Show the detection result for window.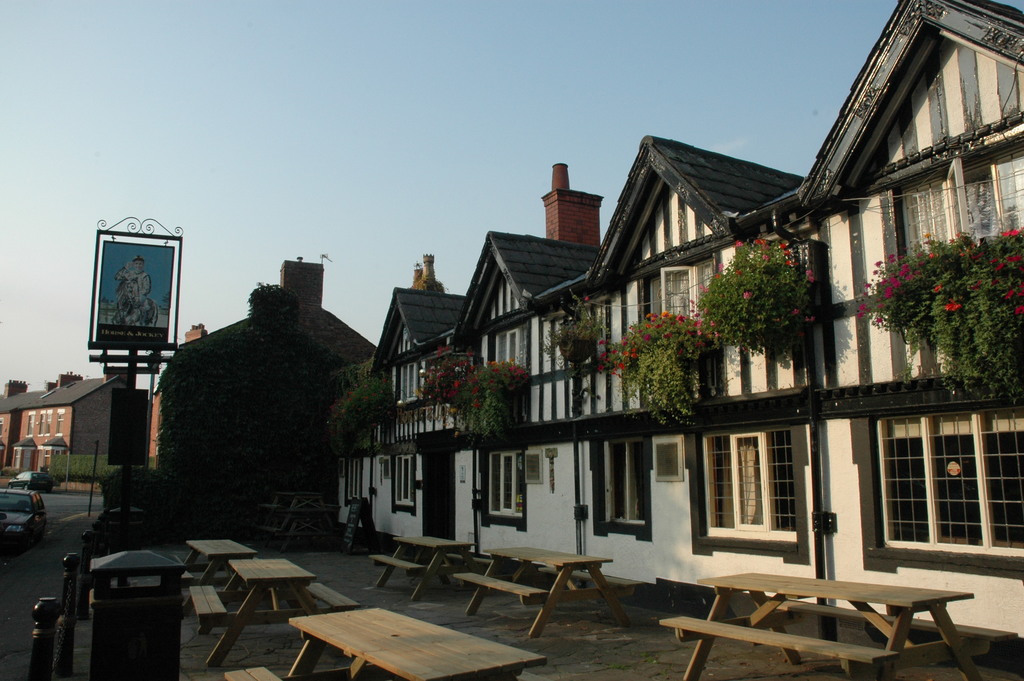
{"left": 704, "top": 418, "right": 816, "bottom": 548}.
